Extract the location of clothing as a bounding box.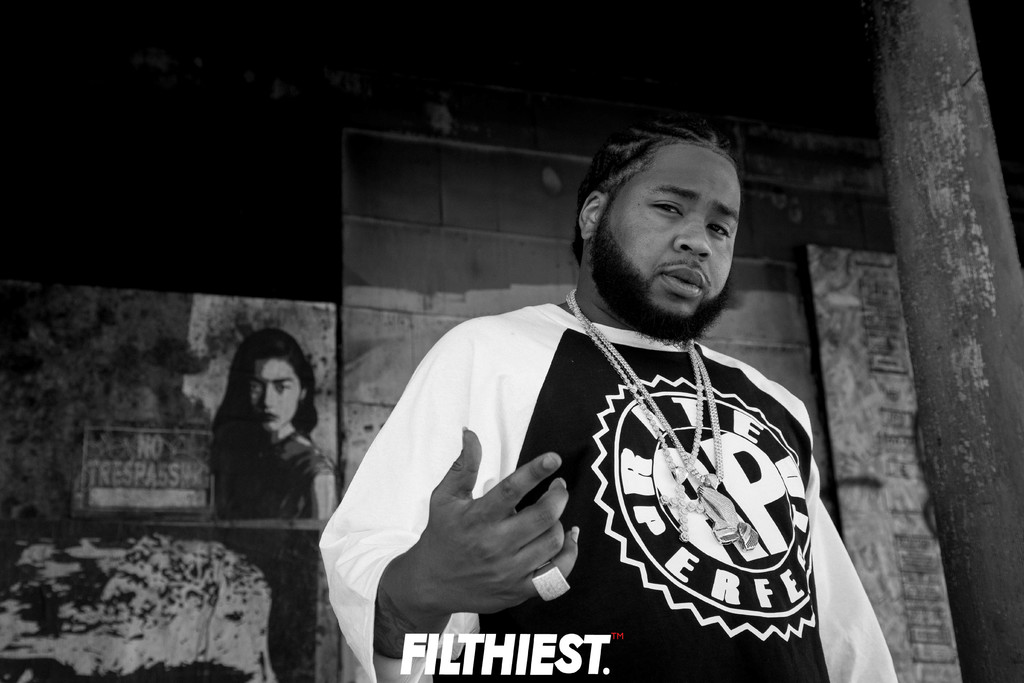
select_region(319, 290, 900, 682).
